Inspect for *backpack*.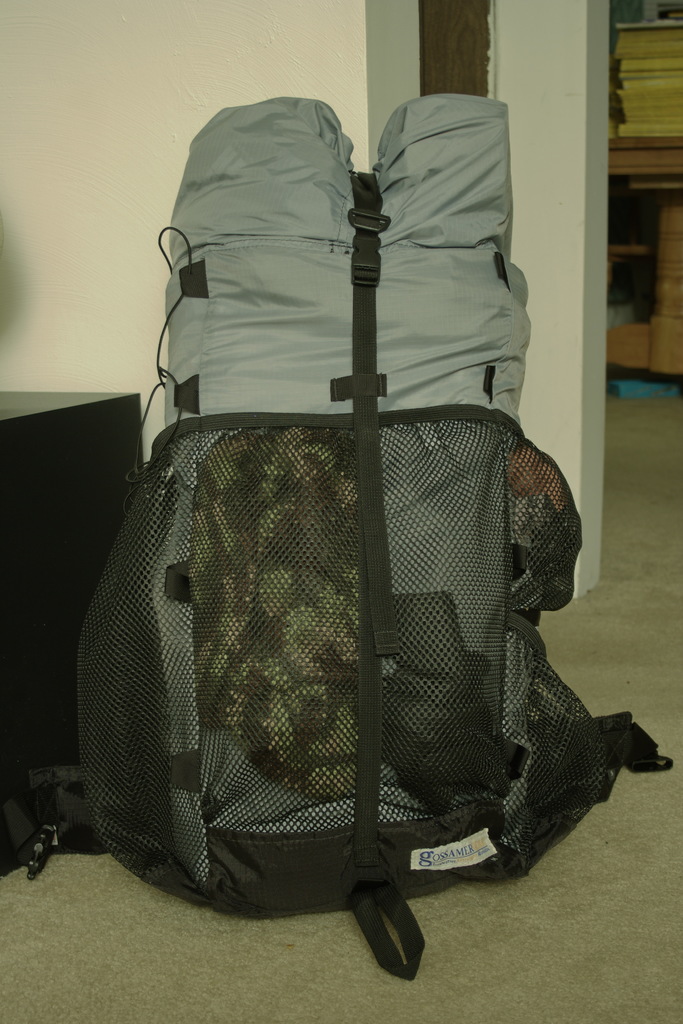
Inspection: pyautogui.locateOnScreen(22, 95, 668, 983).
